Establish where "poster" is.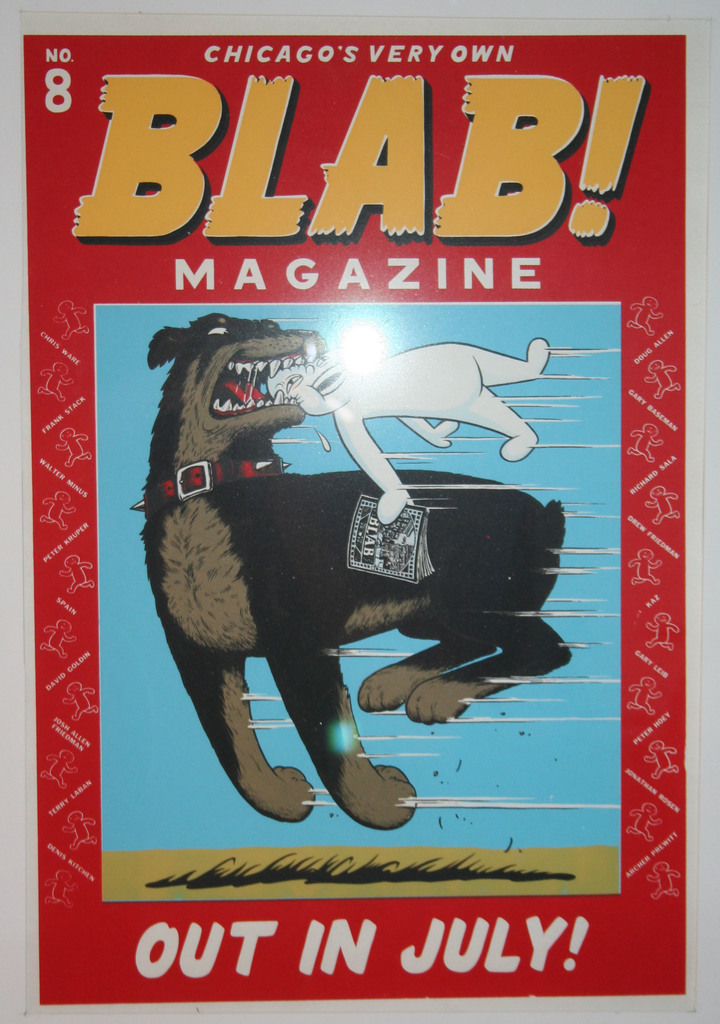
Established at [0, 0, 719, 1023].
